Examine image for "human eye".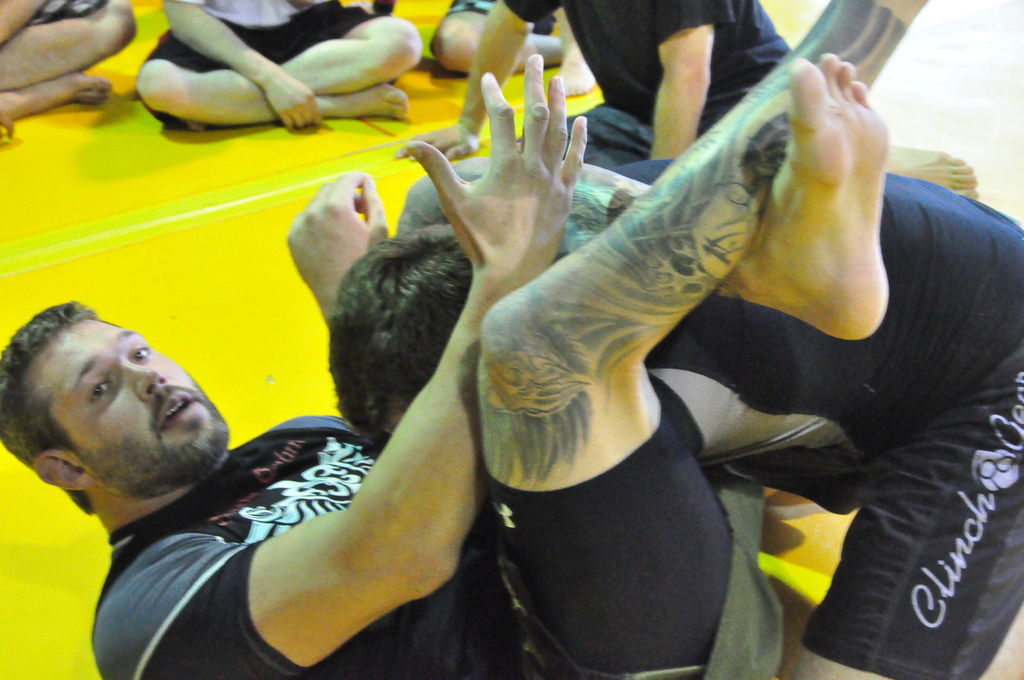
Examination result: rect(128, 341, 150, 361).
